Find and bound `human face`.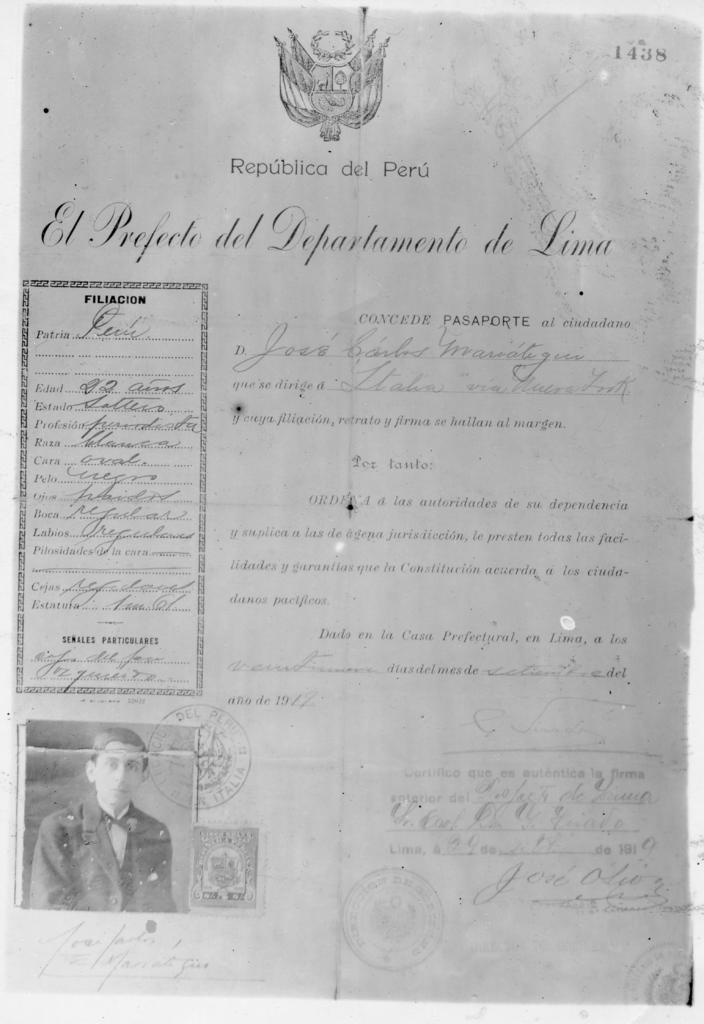
Bound: (92, 742, 142, 804).
